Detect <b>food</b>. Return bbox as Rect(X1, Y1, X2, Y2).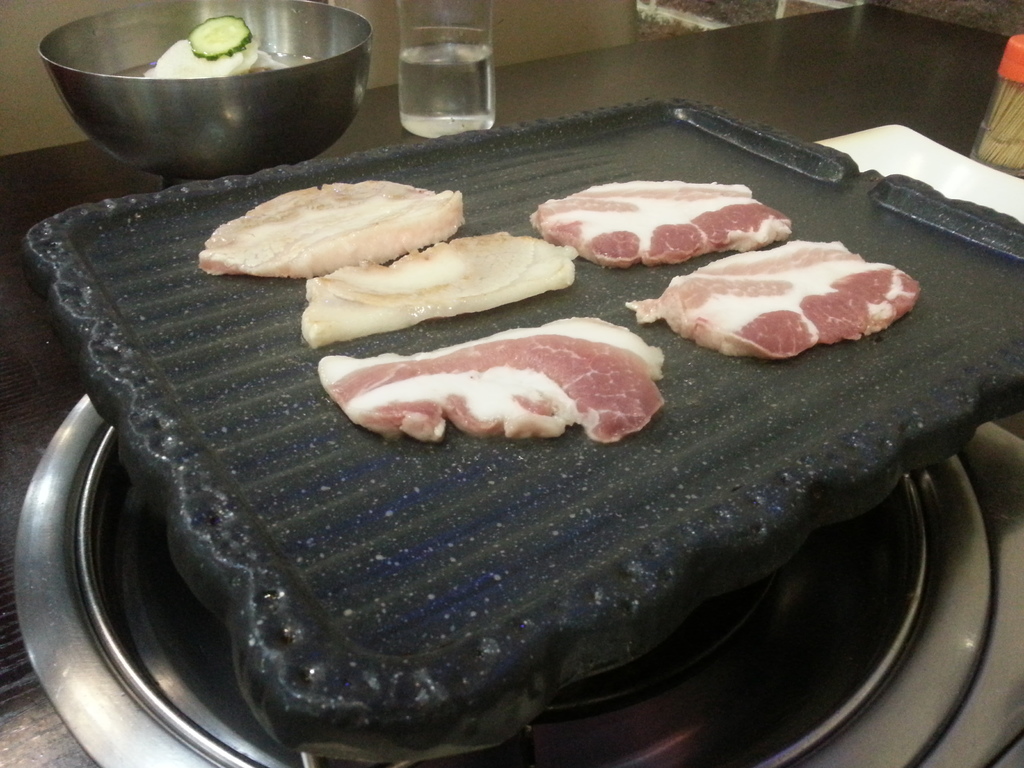
Rect(198, 179, 466, 284).
